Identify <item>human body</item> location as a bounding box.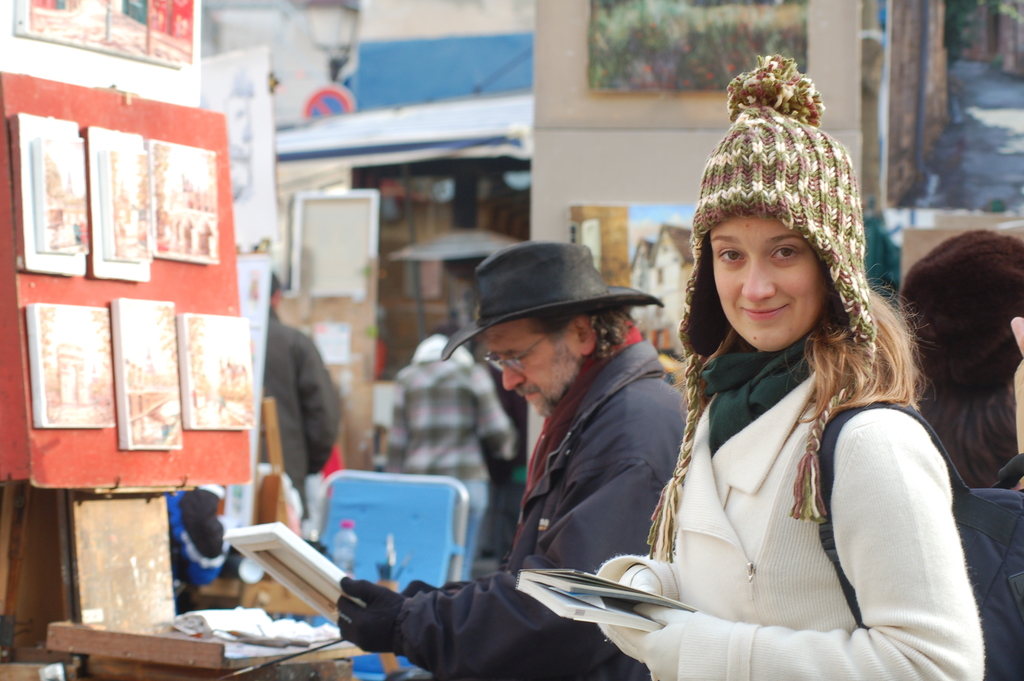
pyautogui.locateOnScreen(334, 240, 689, 680).
